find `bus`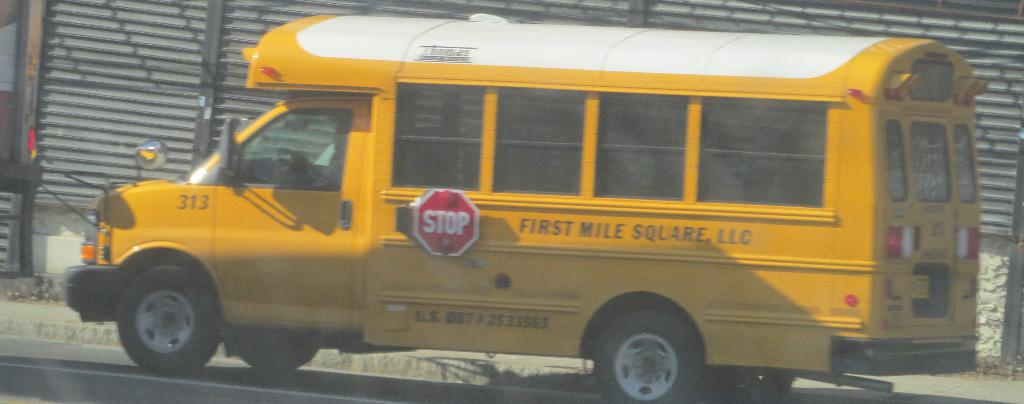
<box>20,12,984,401</box>
